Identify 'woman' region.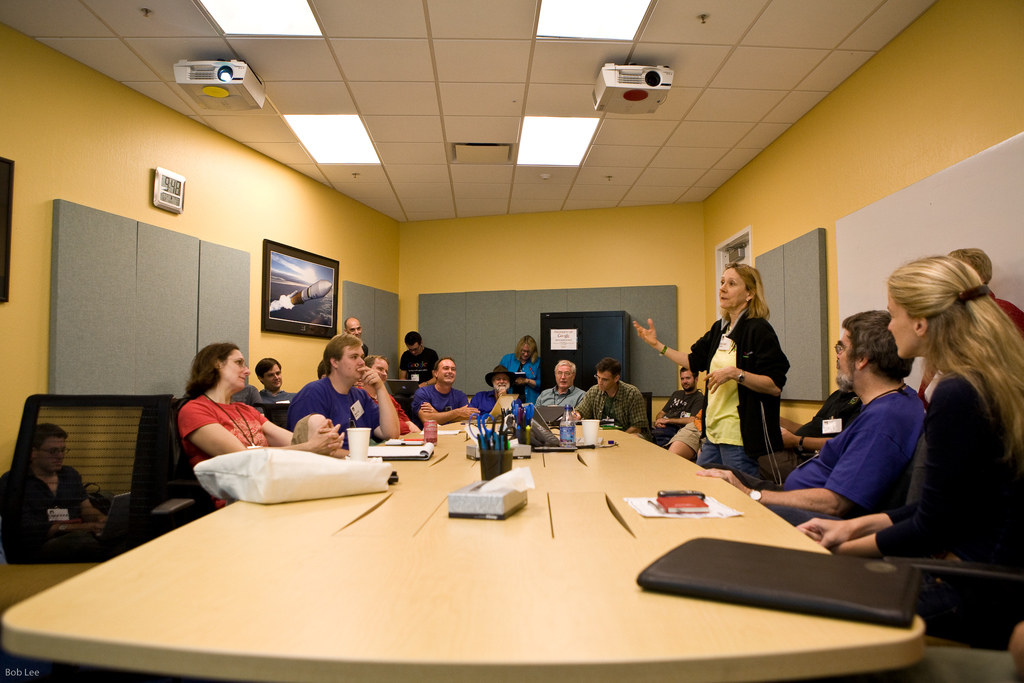
Region: 497/334/543/405.
